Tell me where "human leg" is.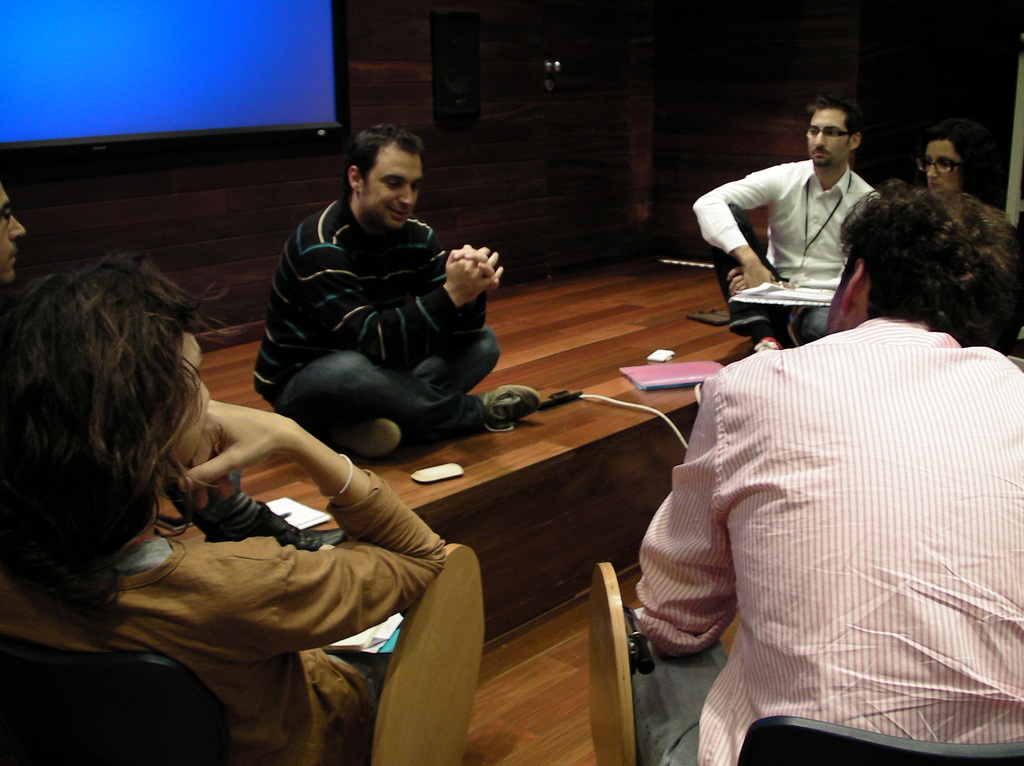
"human leg" is at (625,631,733,764).
